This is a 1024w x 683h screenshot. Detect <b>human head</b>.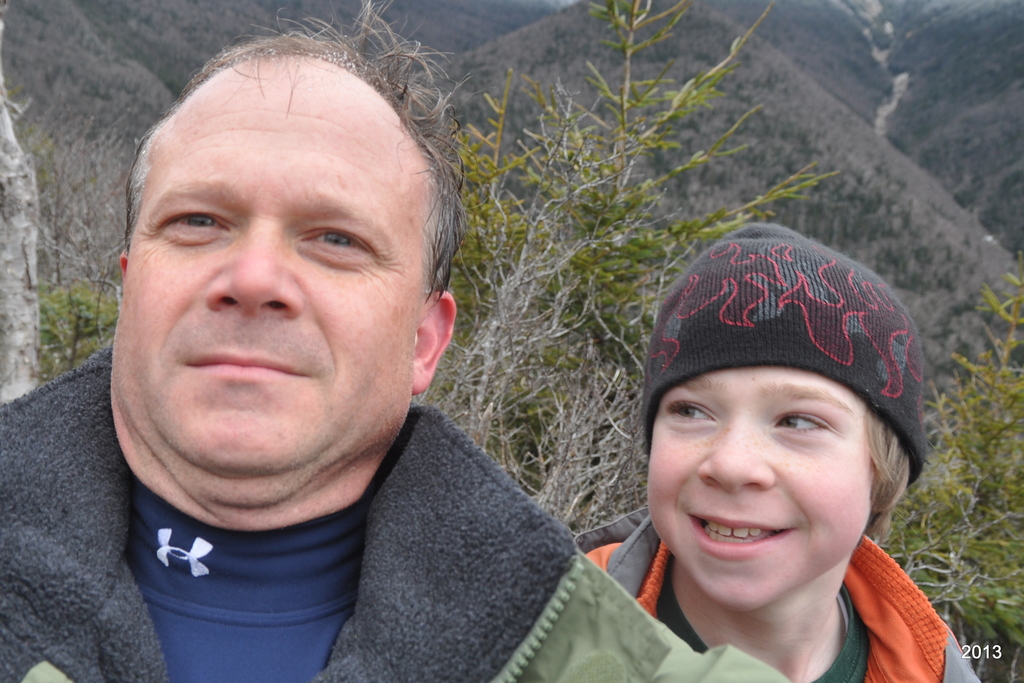
<bbox>112, 0, 466, 523</bbox>.
